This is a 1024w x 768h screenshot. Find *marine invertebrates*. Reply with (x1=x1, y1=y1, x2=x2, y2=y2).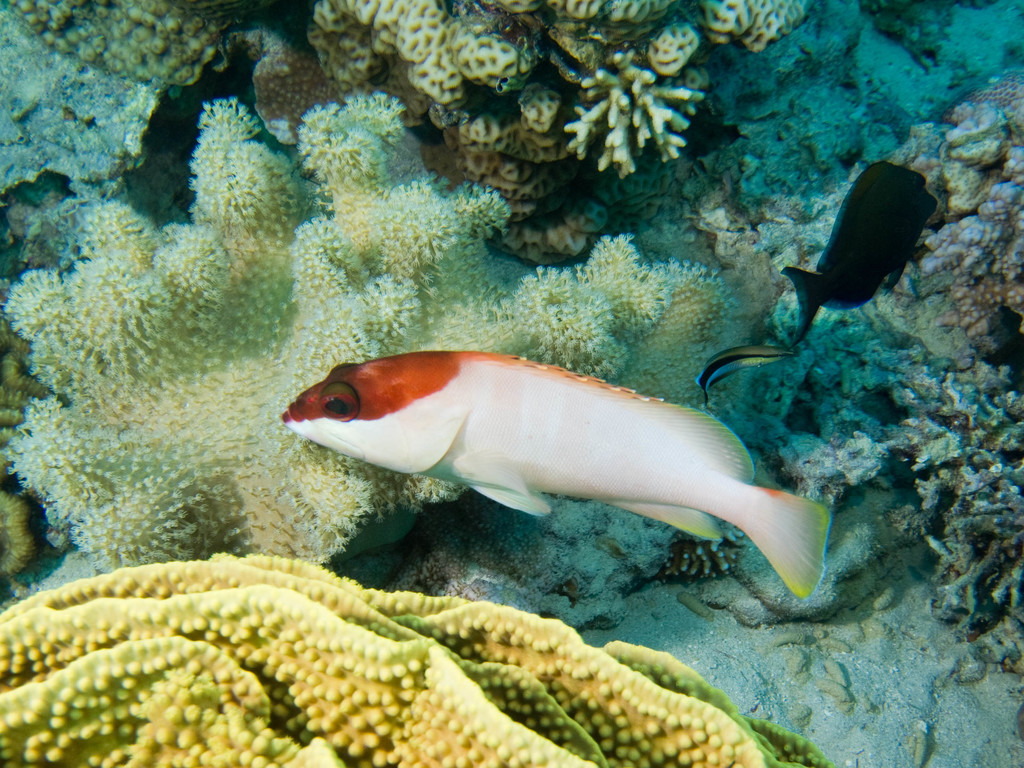
(x1=0, y1=320, x2=66, y2=447).
